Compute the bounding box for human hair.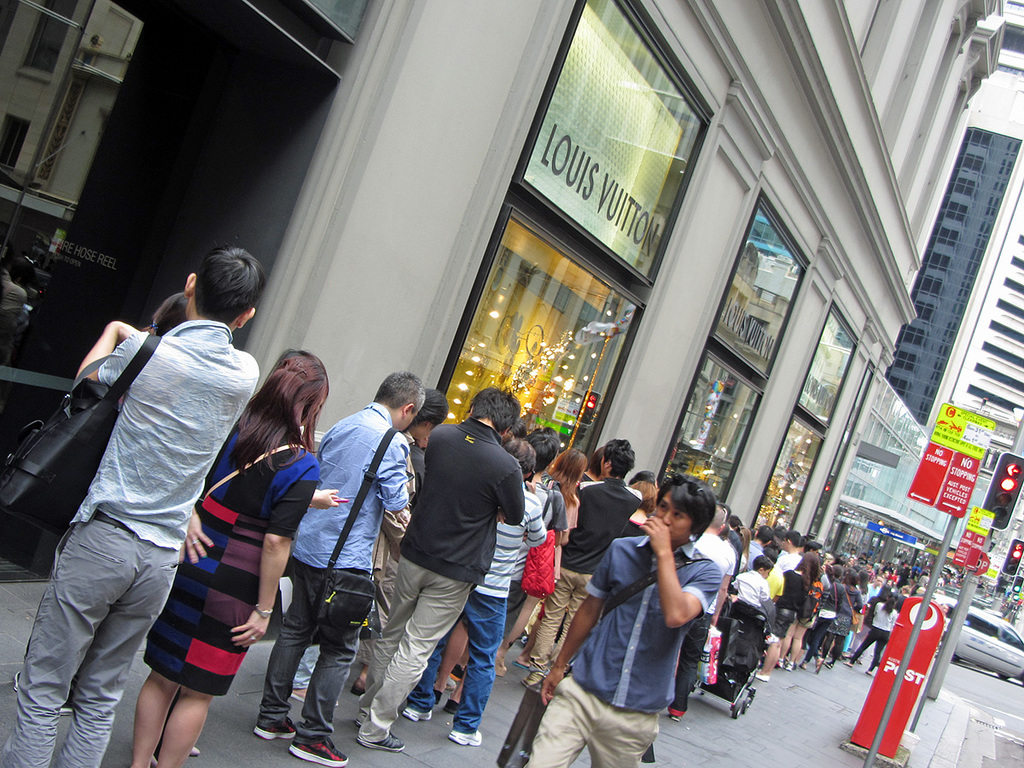
{"left": 228, "top": 346, "right": 331, "bottom": 480}.
